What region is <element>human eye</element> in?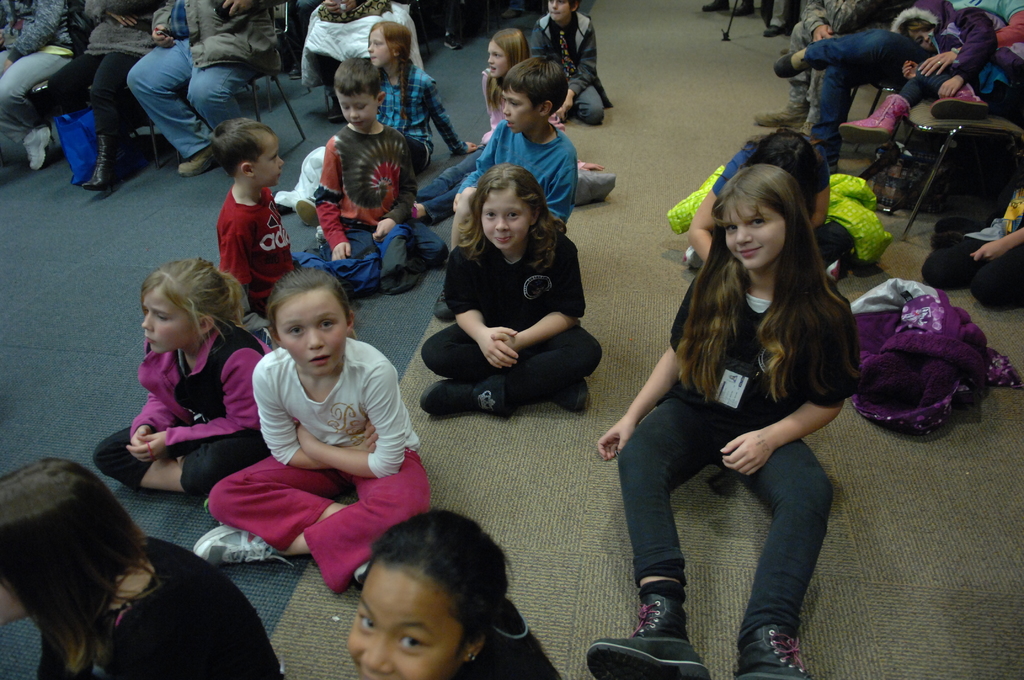
bbox=[556, 0, 566, 4].
